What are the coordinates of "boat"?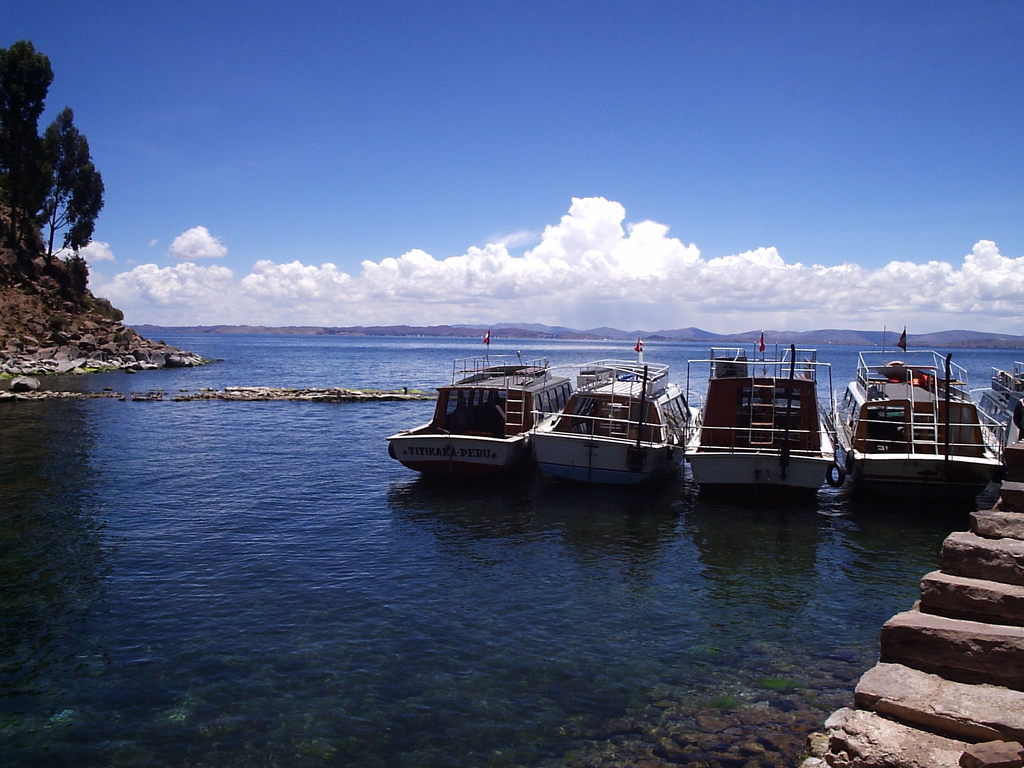
left=829, top=338, right=1005, bottom=505.
